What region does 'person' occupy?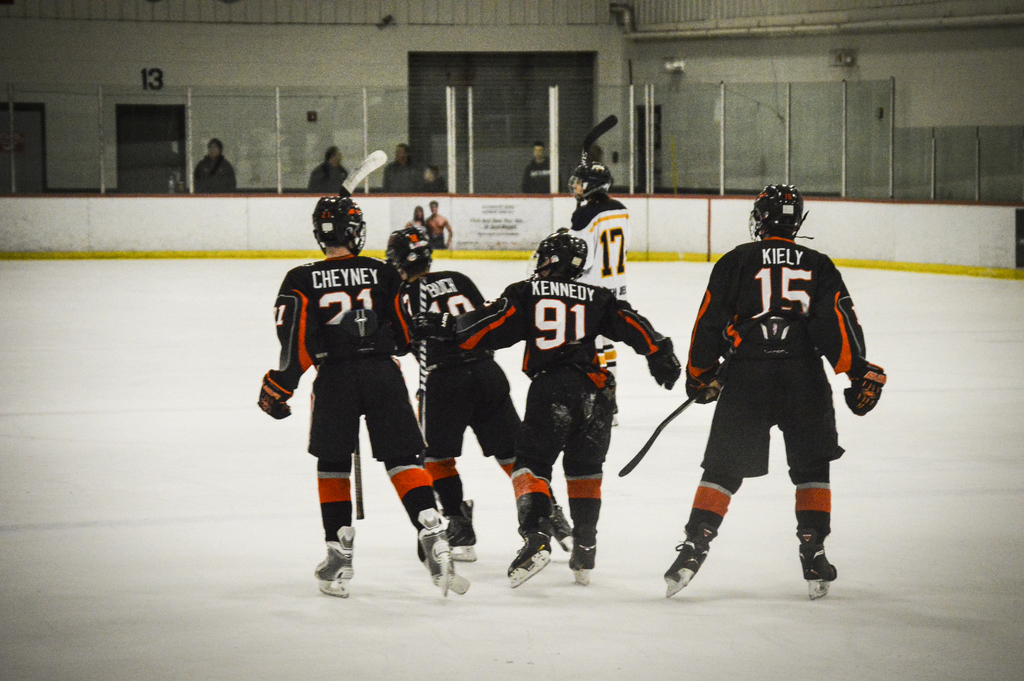
381 229 575 559.
